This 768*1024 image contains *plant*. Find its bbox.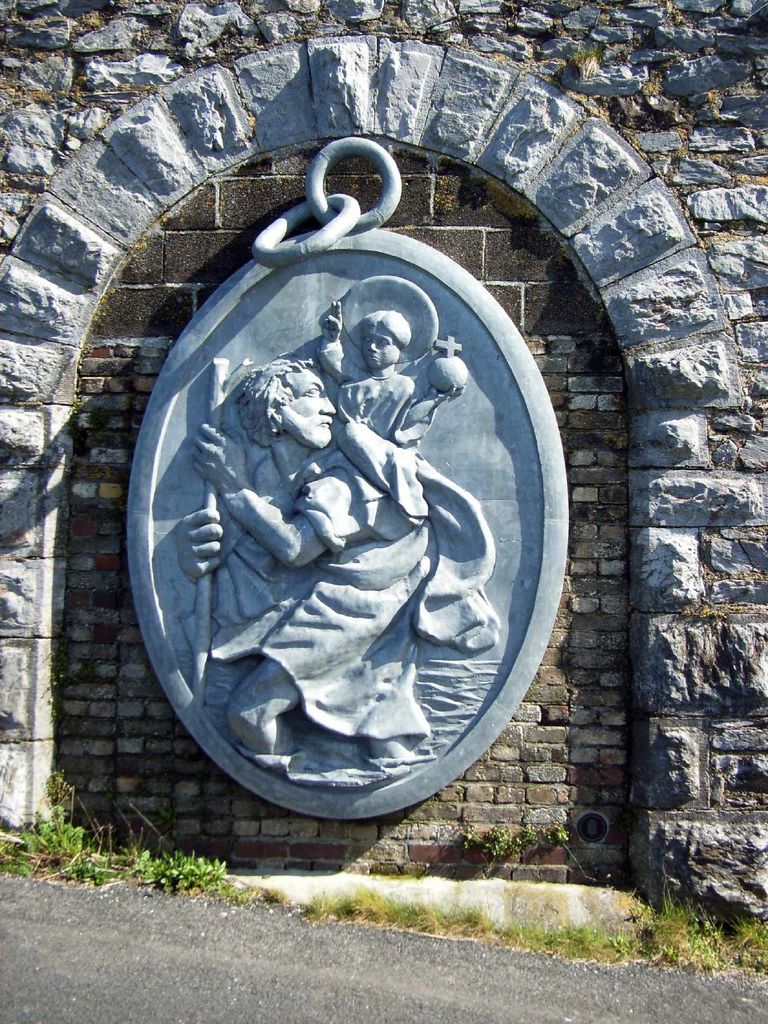
(left=128, top=848, right=228, bottom=894).
